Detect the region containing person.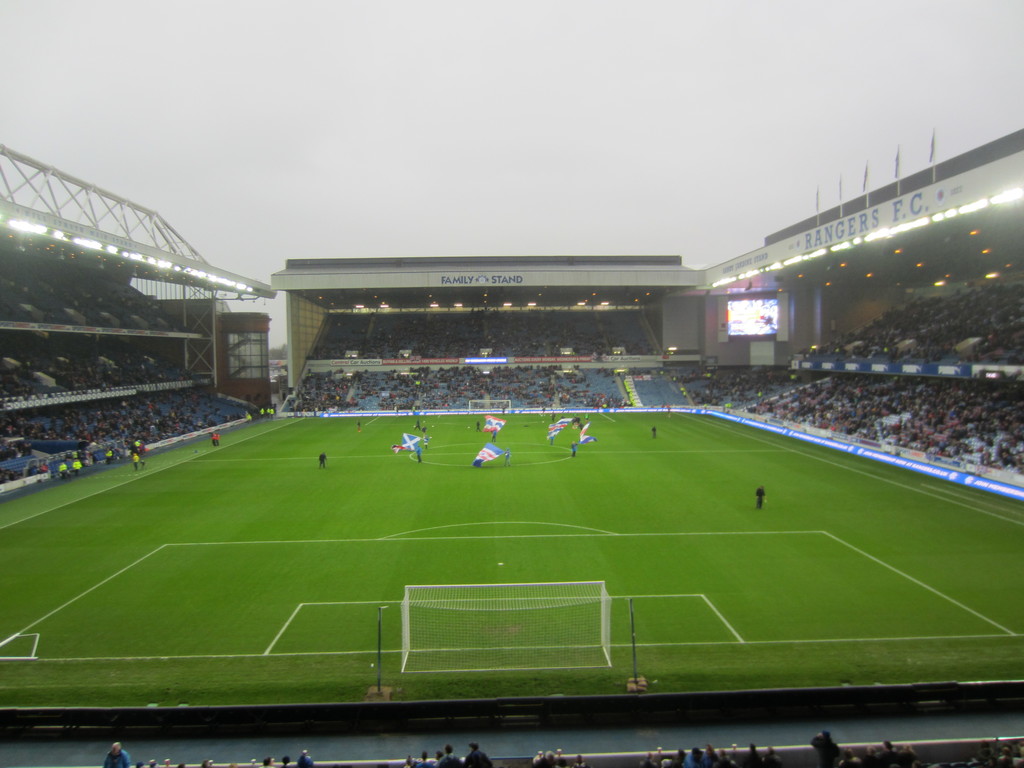
detection(813, 728, 843, 767).
